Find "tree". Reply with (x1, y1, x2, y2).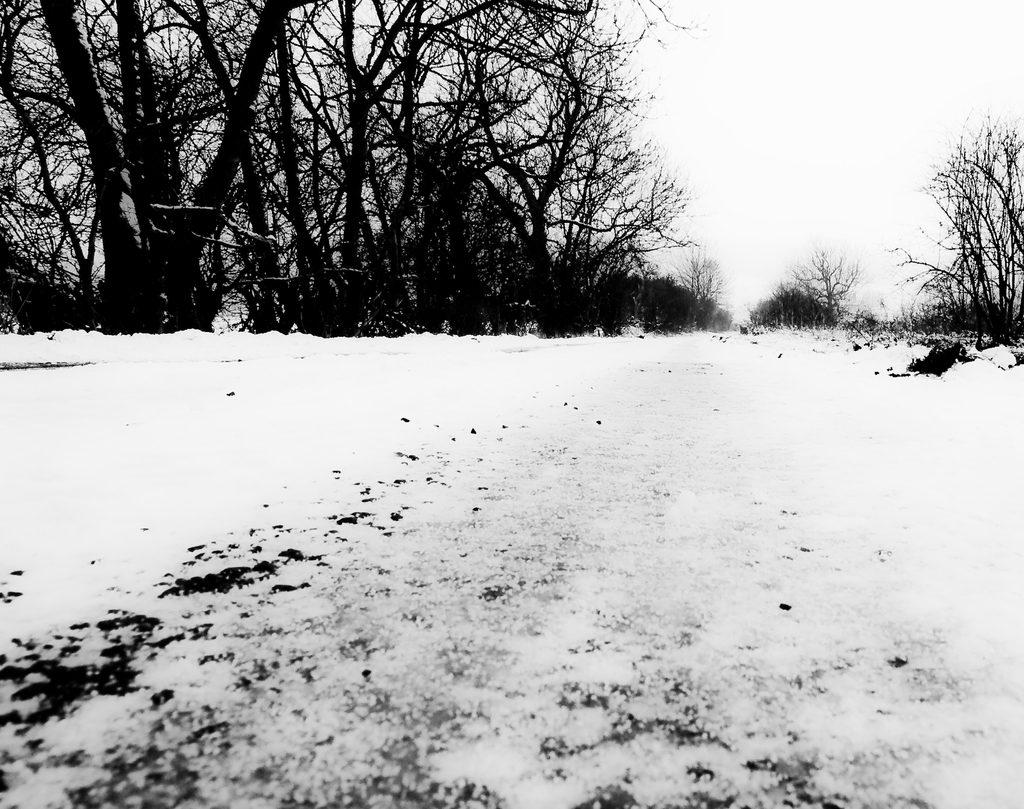
(440, 0, 698, 344).
